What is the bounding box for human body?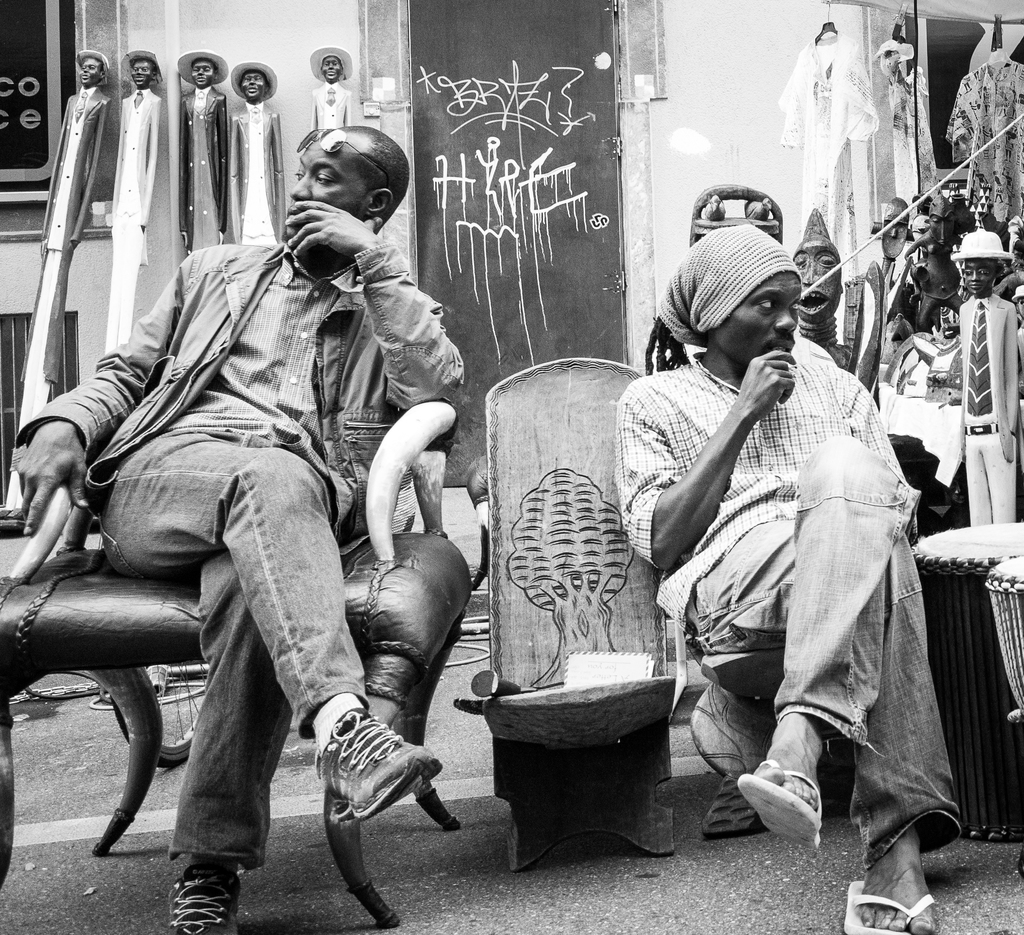
pyautogui.locateOnScreen(227, 101, 288, 245).
